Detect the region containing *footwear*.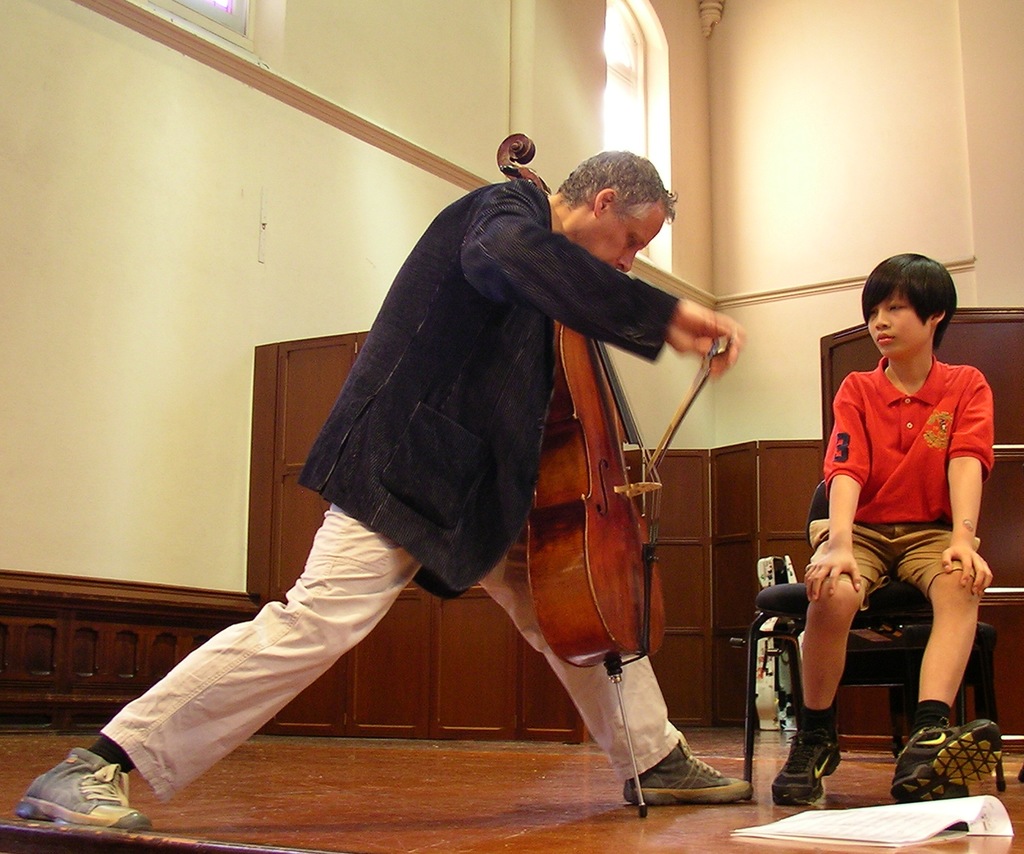
pyautogui.locateOnScreen(887, 716, 1004, 807).
